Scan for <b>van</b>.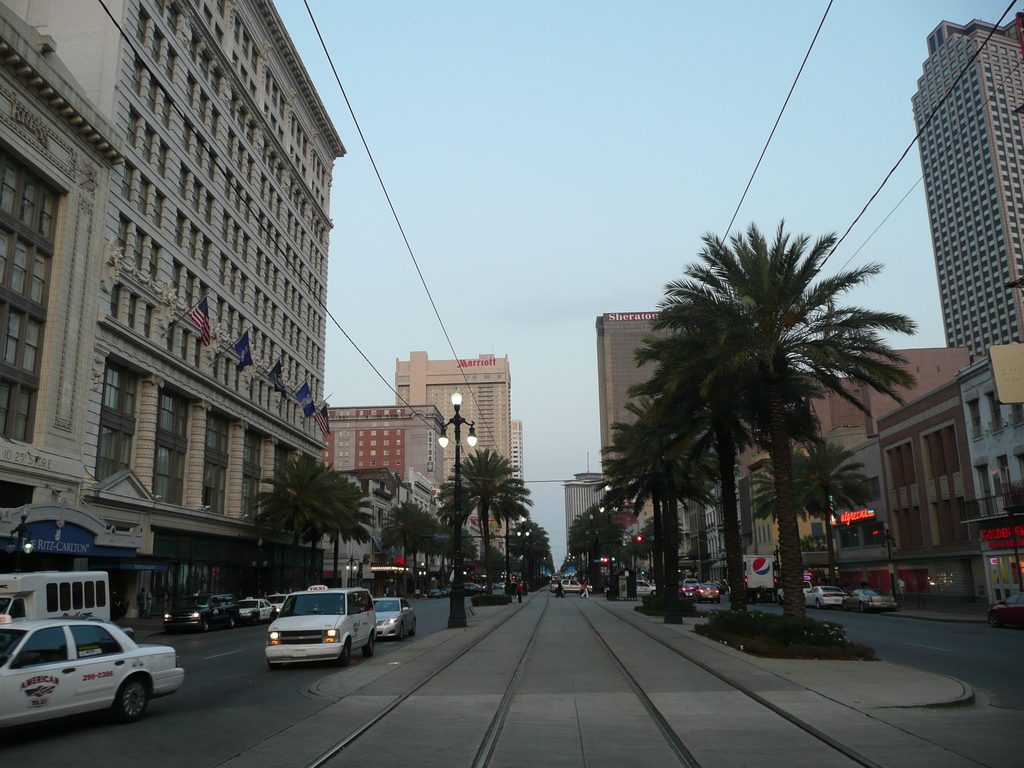
Scan result: region(0, 569, 116, 637).
